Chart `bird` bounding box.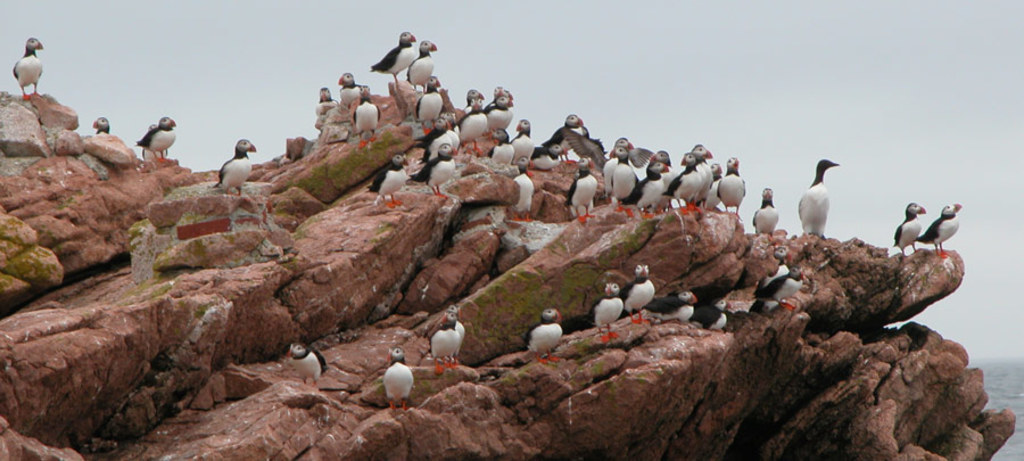
Charted: [621, 257, 654, 313].
